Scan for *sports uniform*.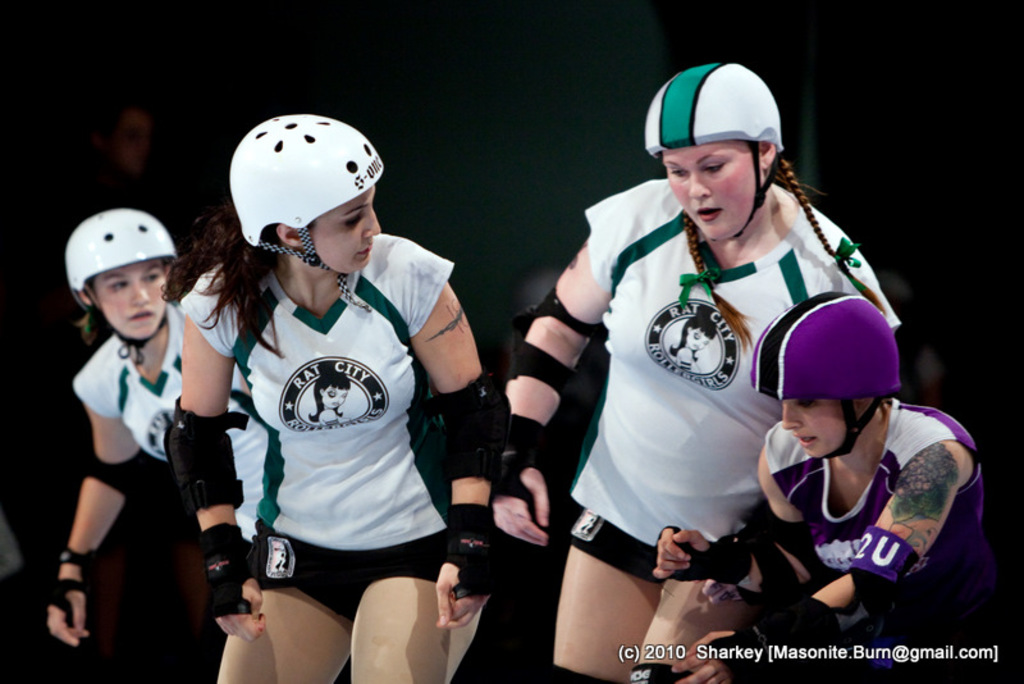
Scan result: bbox=[646, 279, 1012, 679].
